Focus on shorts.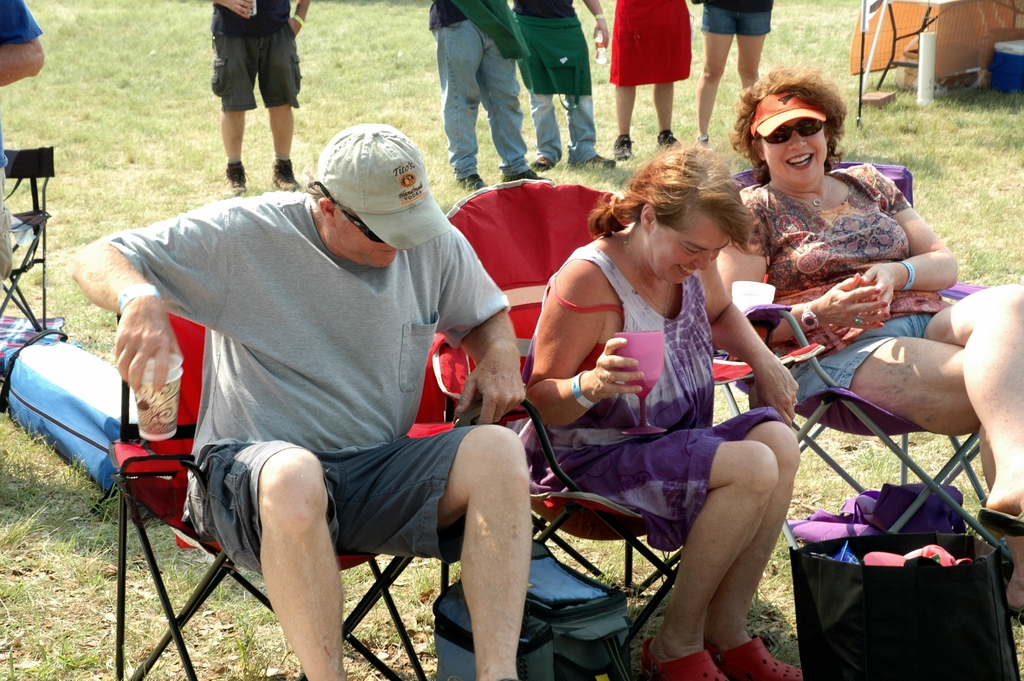
Focused at {"x1": 785, "y1": 314, "x2": 938, "y2": 407}.
